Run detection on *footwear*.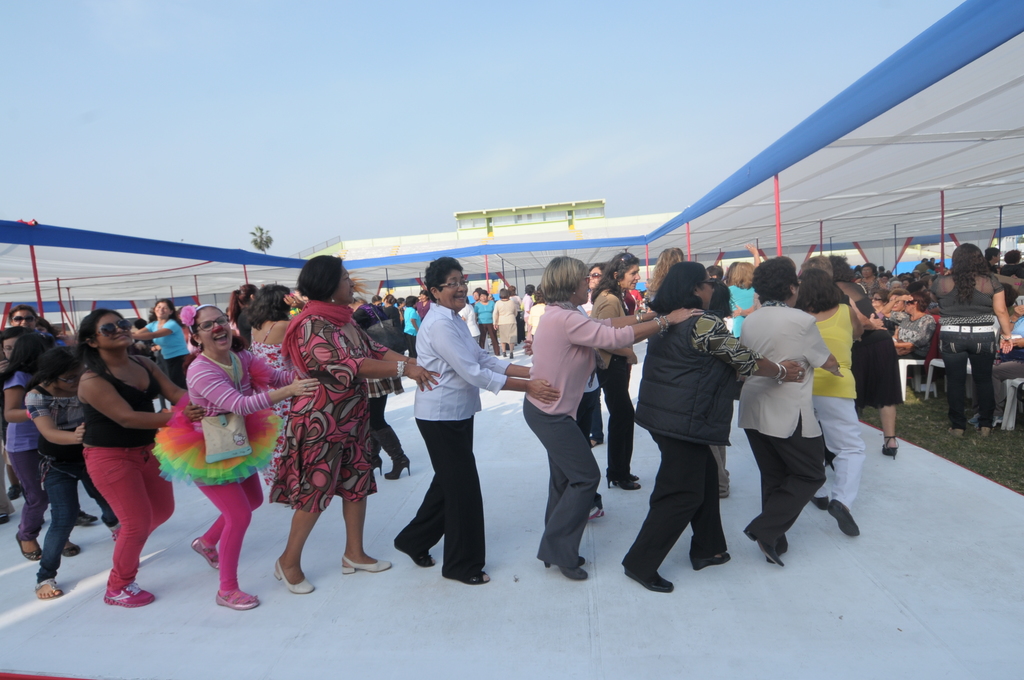
Result: (left=745, top=534, right=787, bottom=568).
